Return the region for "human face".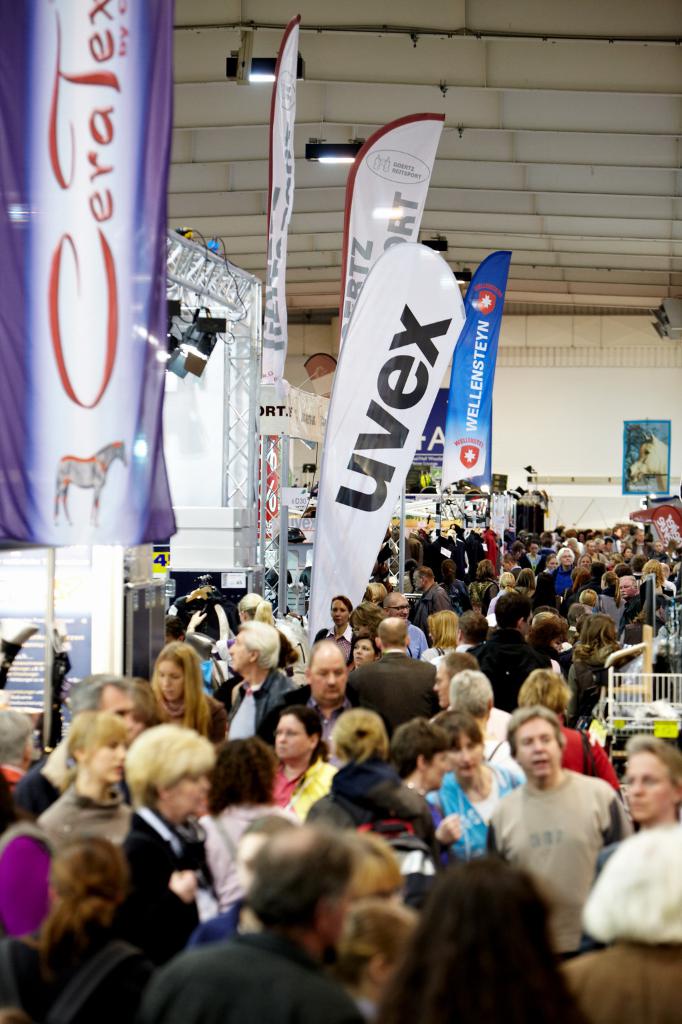
locate(430, 662, 451, 704).
